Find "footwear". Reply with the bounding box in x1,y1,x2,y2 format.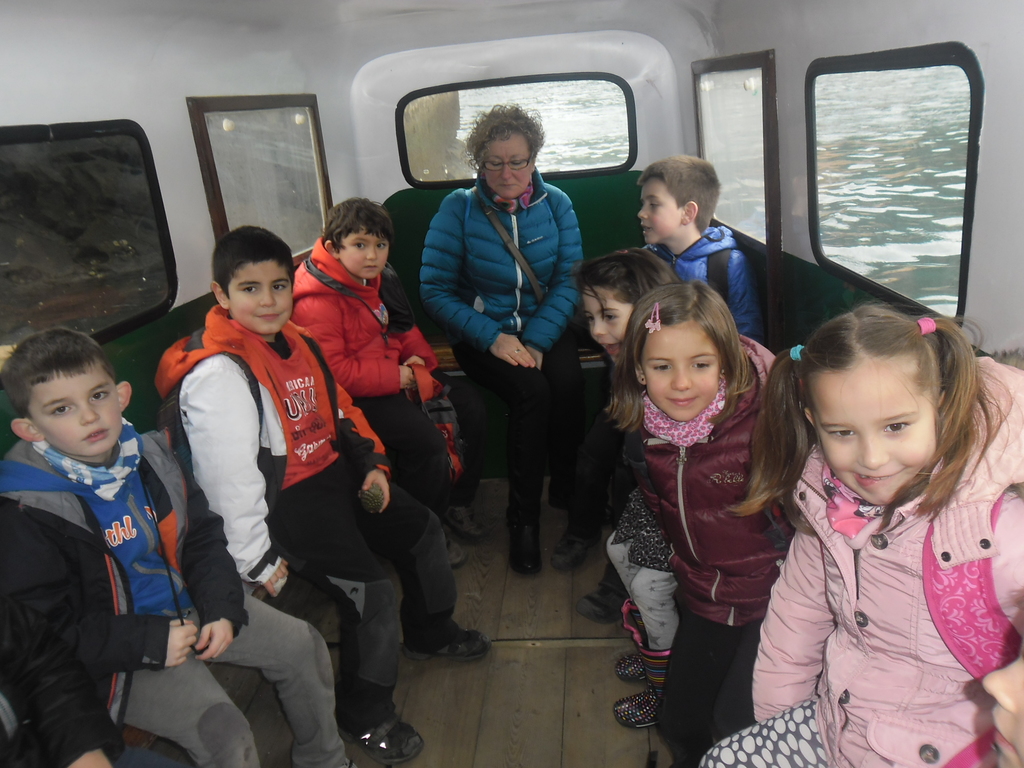
550,499,599,566.
